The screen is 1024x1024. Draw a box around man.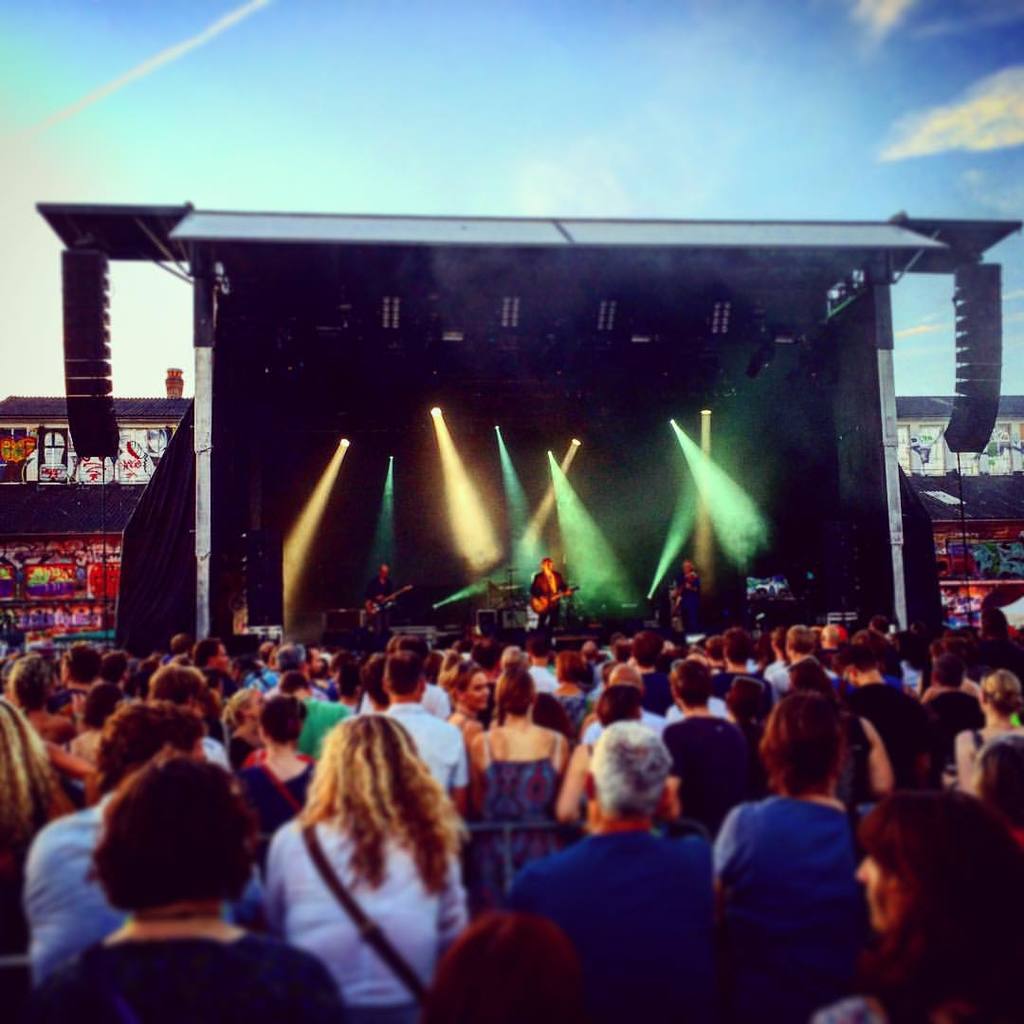
box=[64, 643, 105, 704].
